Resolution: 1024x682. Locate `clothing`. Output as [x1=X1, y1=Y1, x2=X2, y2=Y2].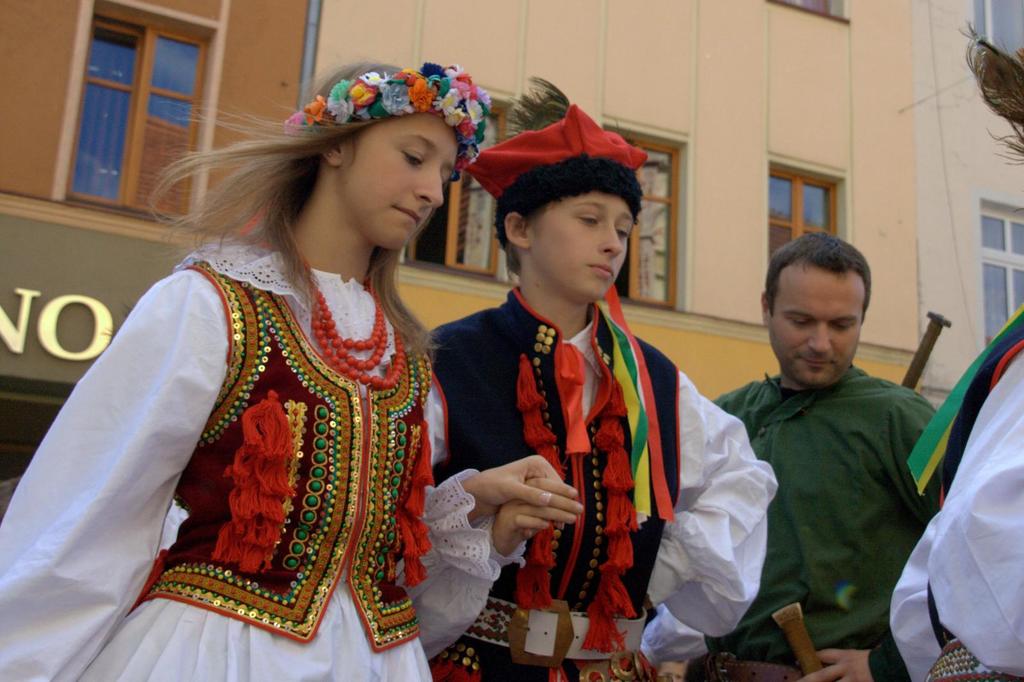
[x1=0, y1=235, x2=499, y2=681].
